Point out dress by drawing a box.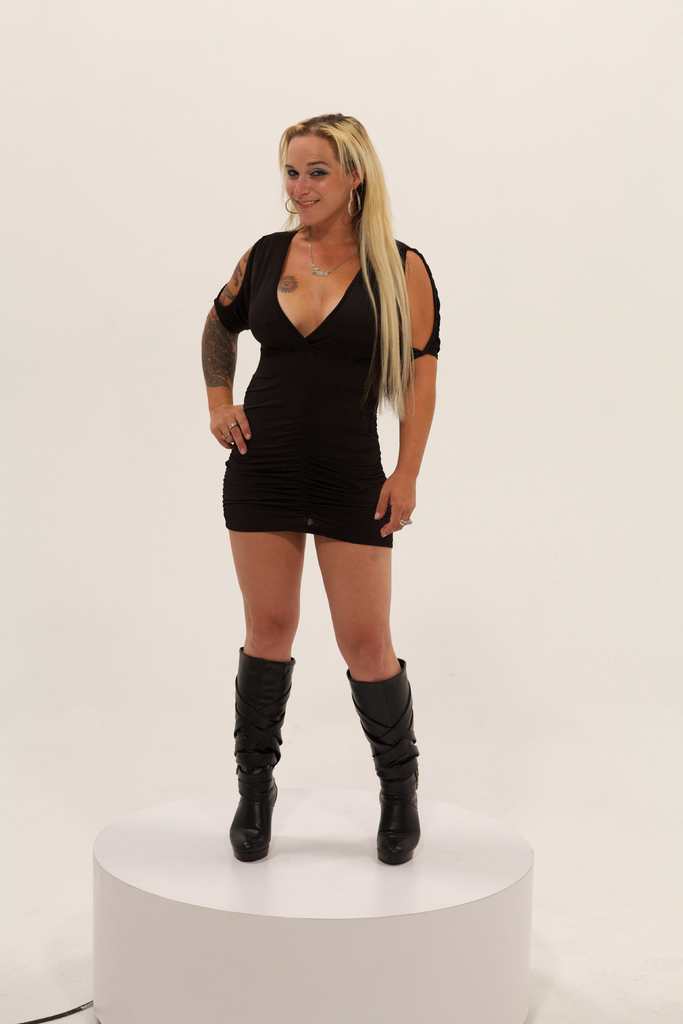
211, 232, 442, 547.
